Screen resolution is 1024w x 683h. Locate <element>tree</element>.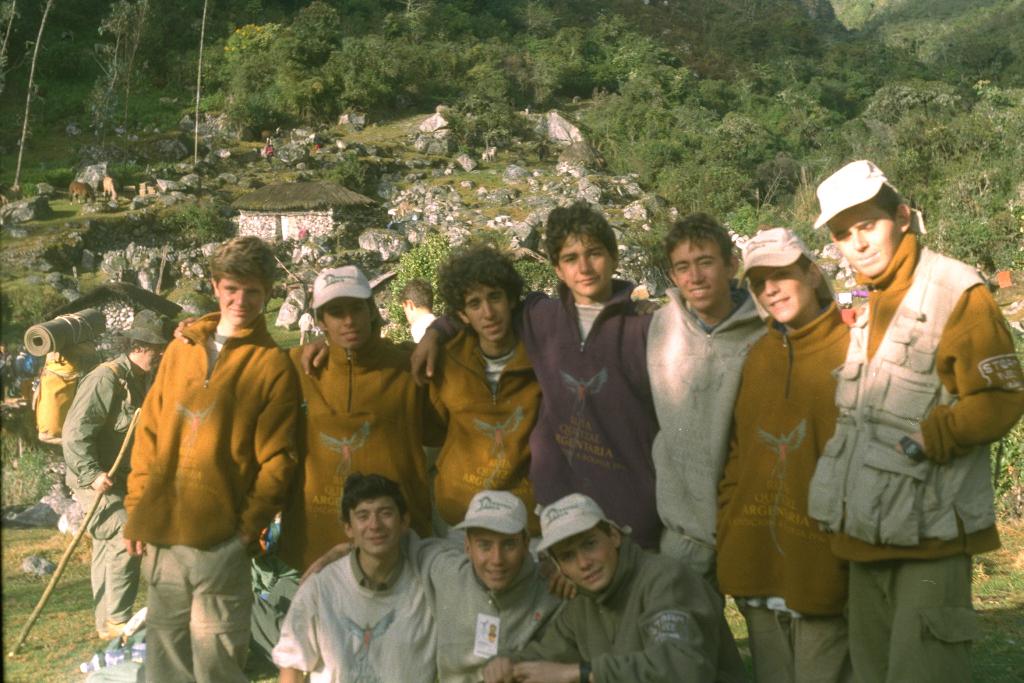
Rect(582, 14, 678, 92).
